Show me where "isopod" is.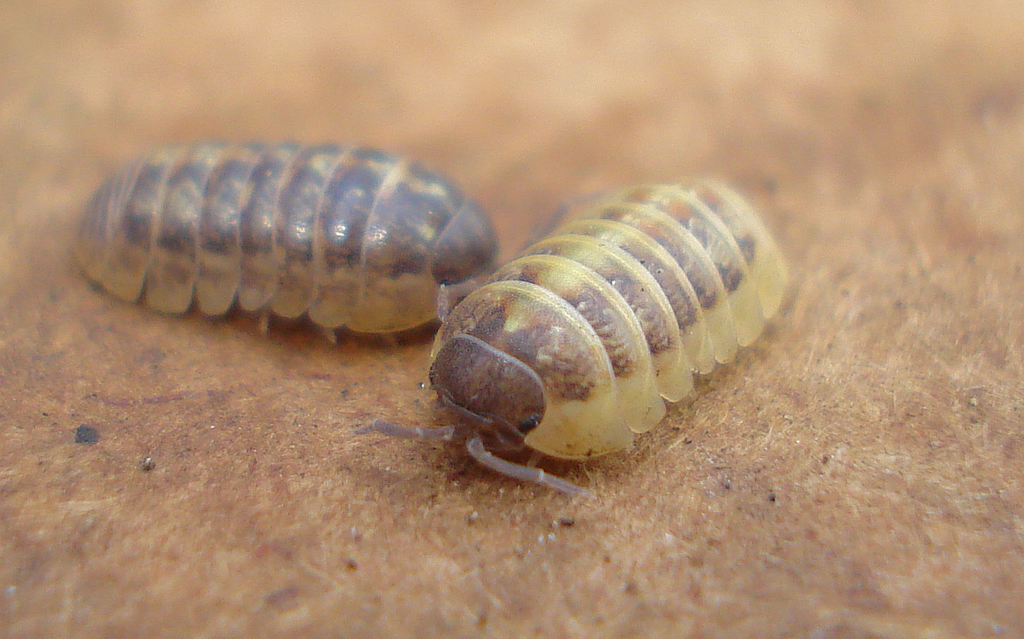
"isopod" is at x1=72, y1=131, x2=488, y2=362.
